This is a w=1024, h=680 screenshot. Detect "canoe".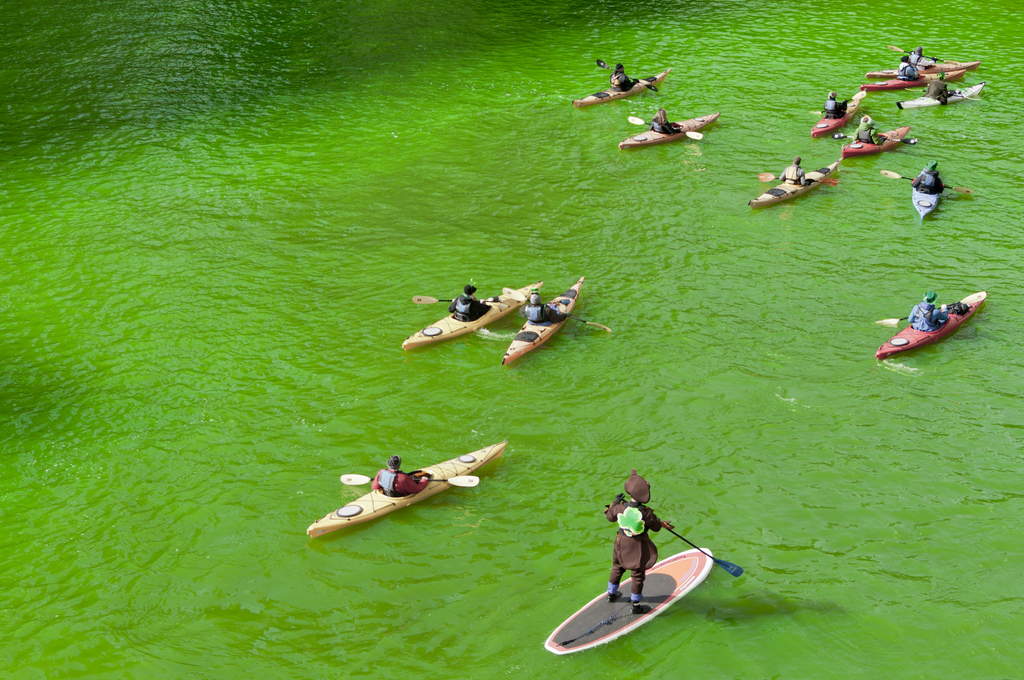
[x1=808, y1=92, x2=861, y2=138].
